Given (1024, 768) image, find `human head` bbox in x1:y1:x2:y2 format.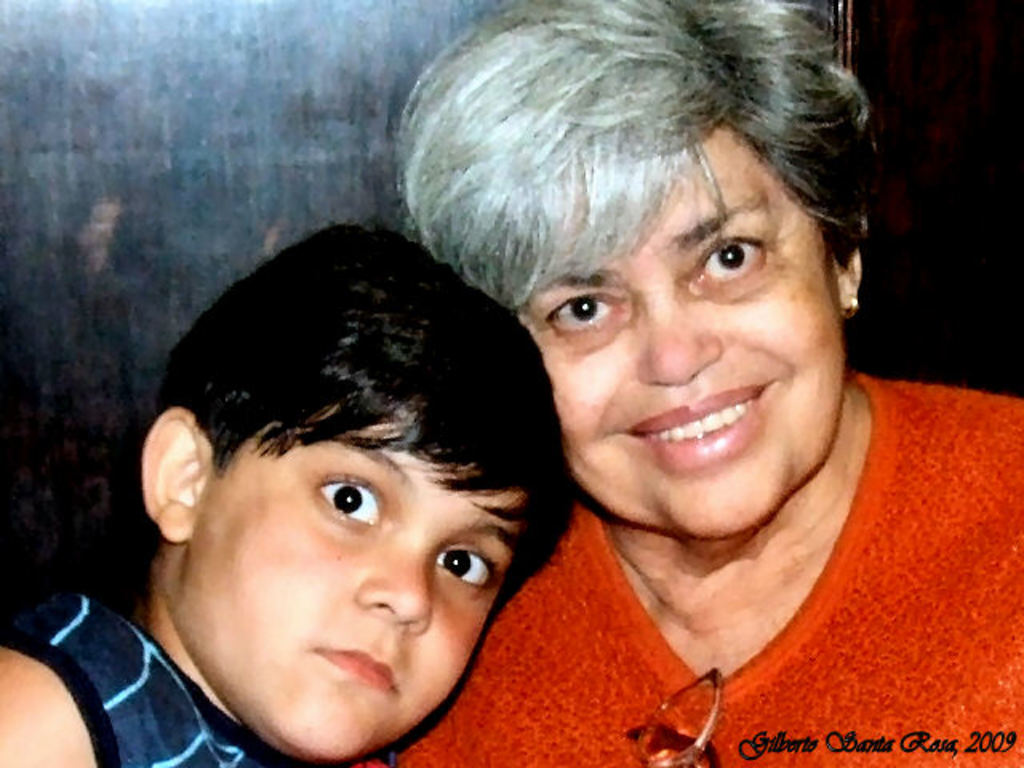
386:0:877:539.
